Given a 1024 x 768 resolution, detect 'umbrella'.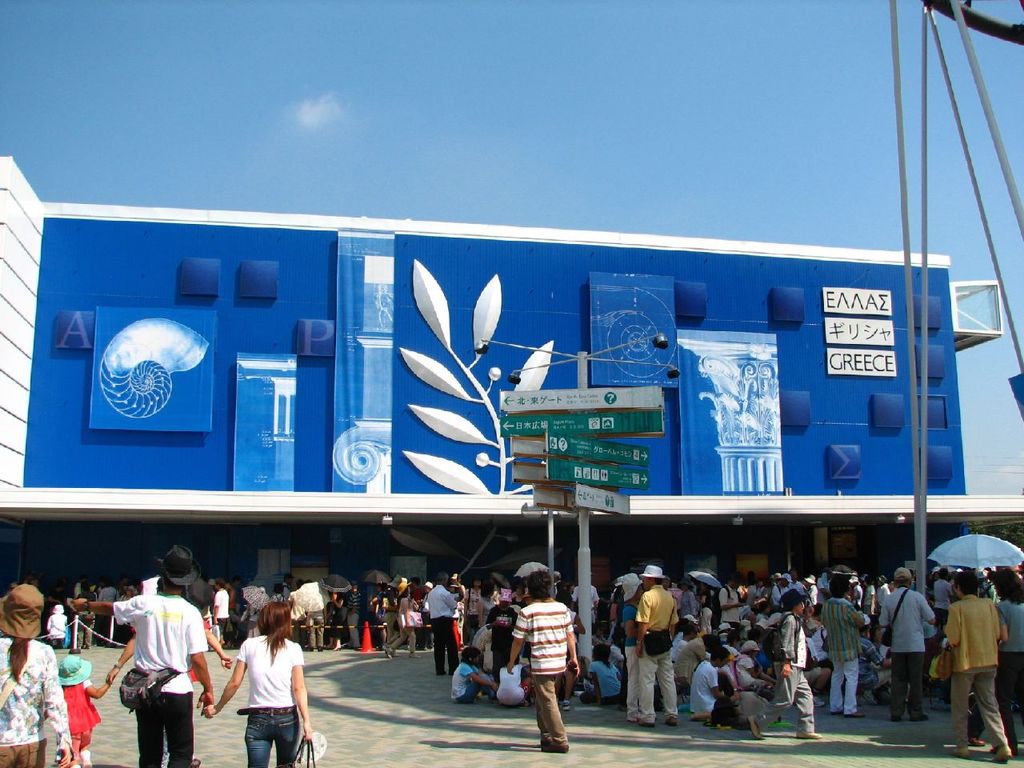
left=510, top=558, right=550, bottom=578.
